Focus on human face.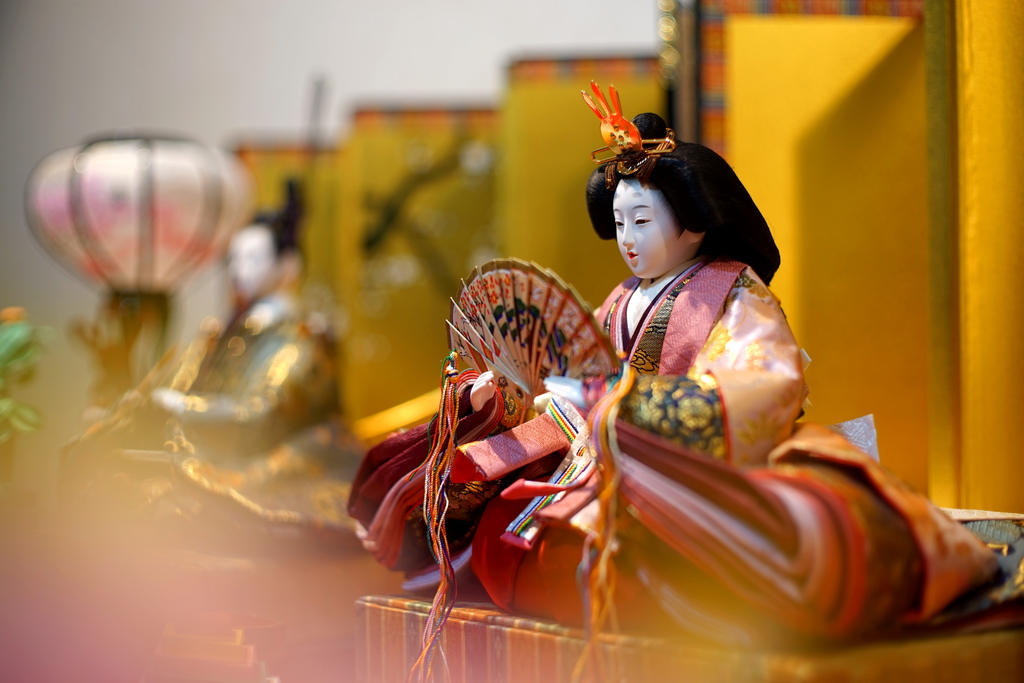
Focused at pyautogui.locateOnScreen(614, 176, 685, 279).
